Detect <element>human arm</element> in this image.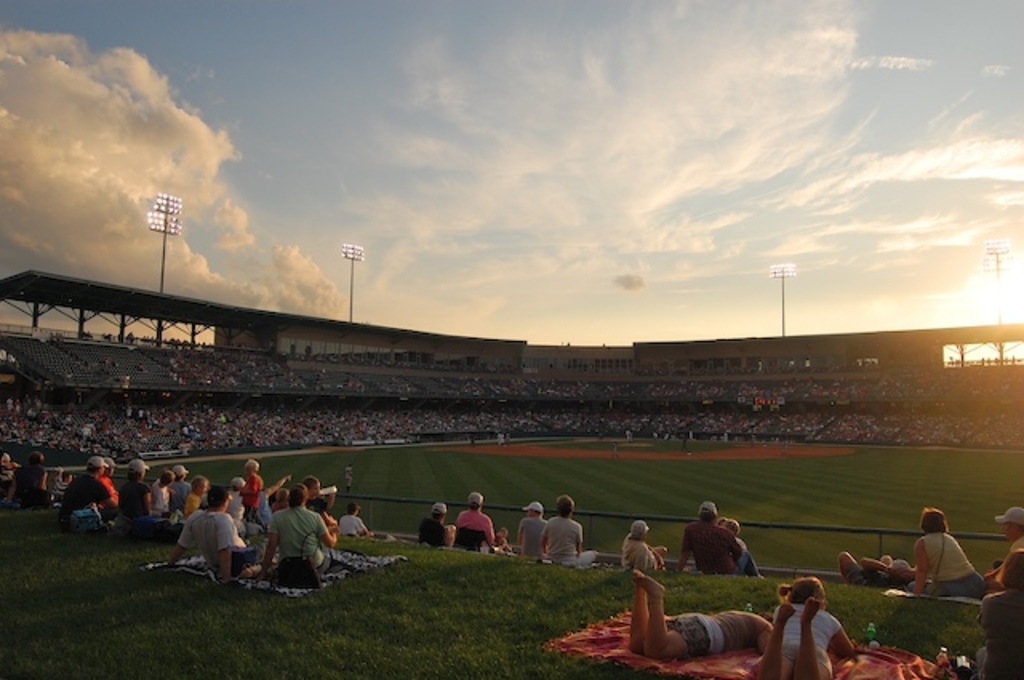
Detection: l=635, t=546, r=648, b=573.
